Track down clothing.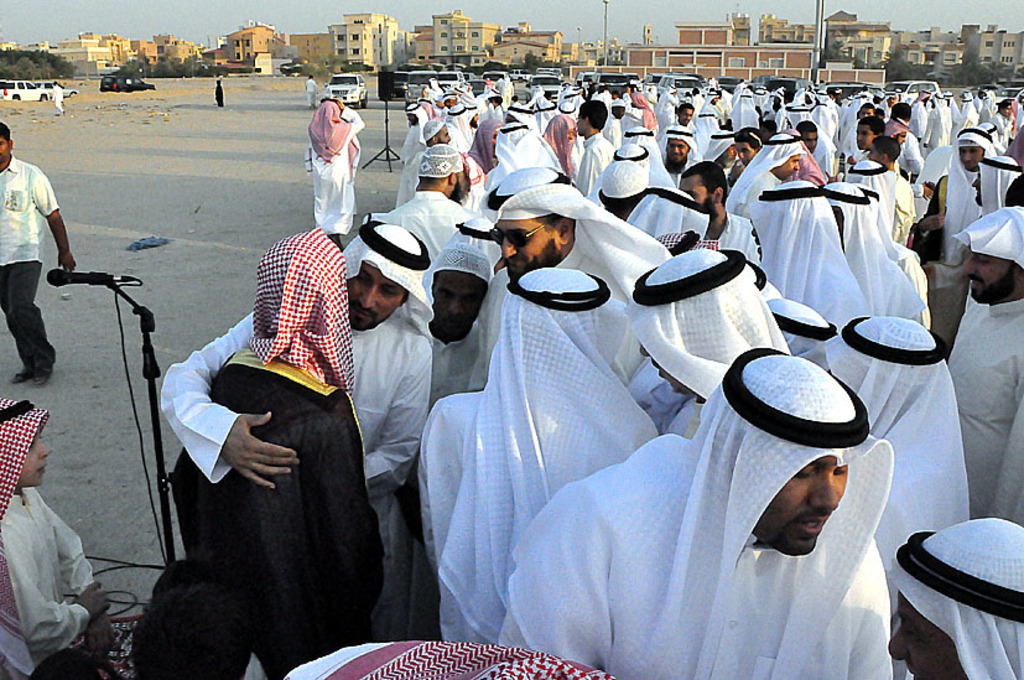
Tracked to (x1=206, y1=76, x2=229, y2=115).
